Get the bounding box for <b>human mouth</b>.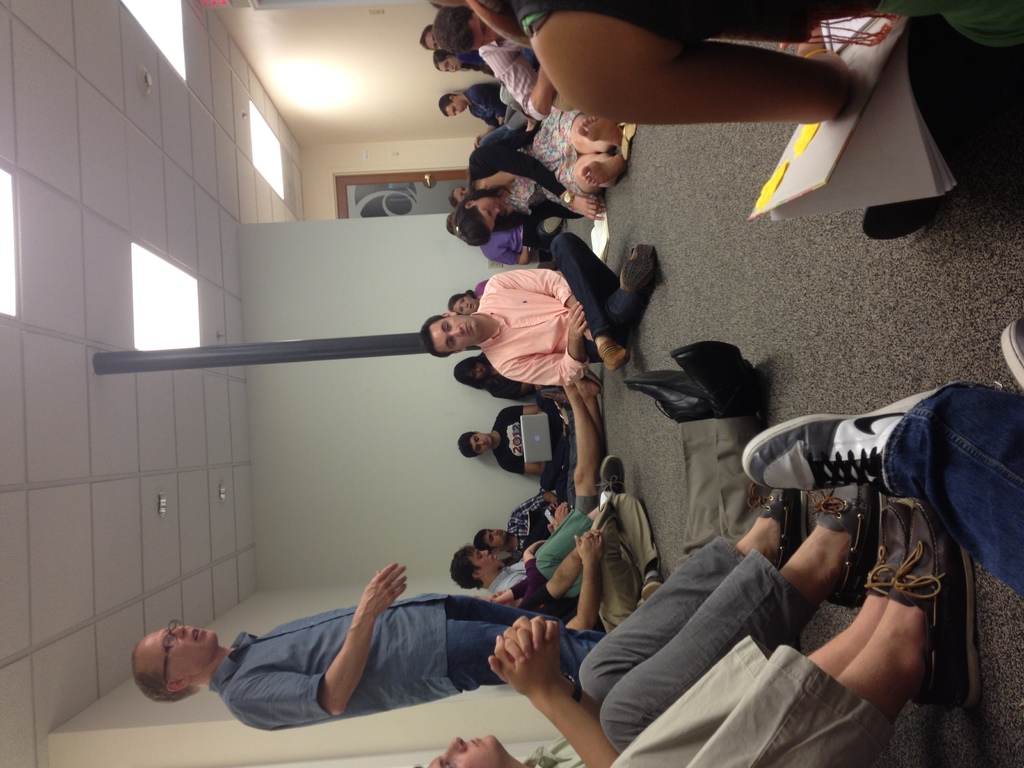
x1=190 y1=627 x2=199 y2=643.
